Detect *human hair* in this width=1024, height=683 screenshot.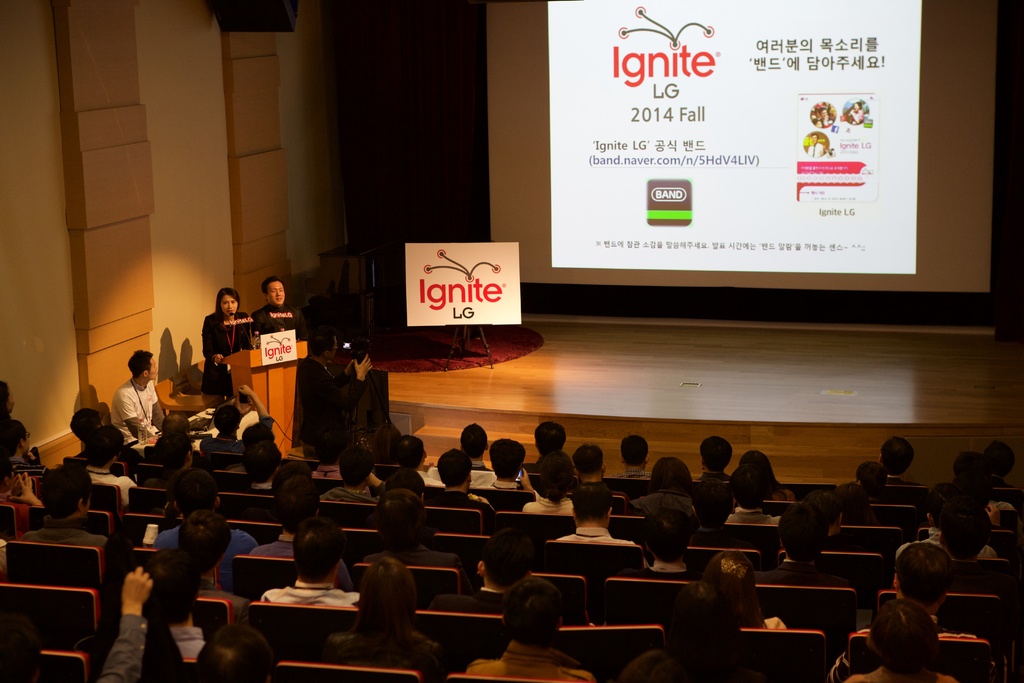
Detection: <bbox>858, 460, 887, 500</bbox>.
